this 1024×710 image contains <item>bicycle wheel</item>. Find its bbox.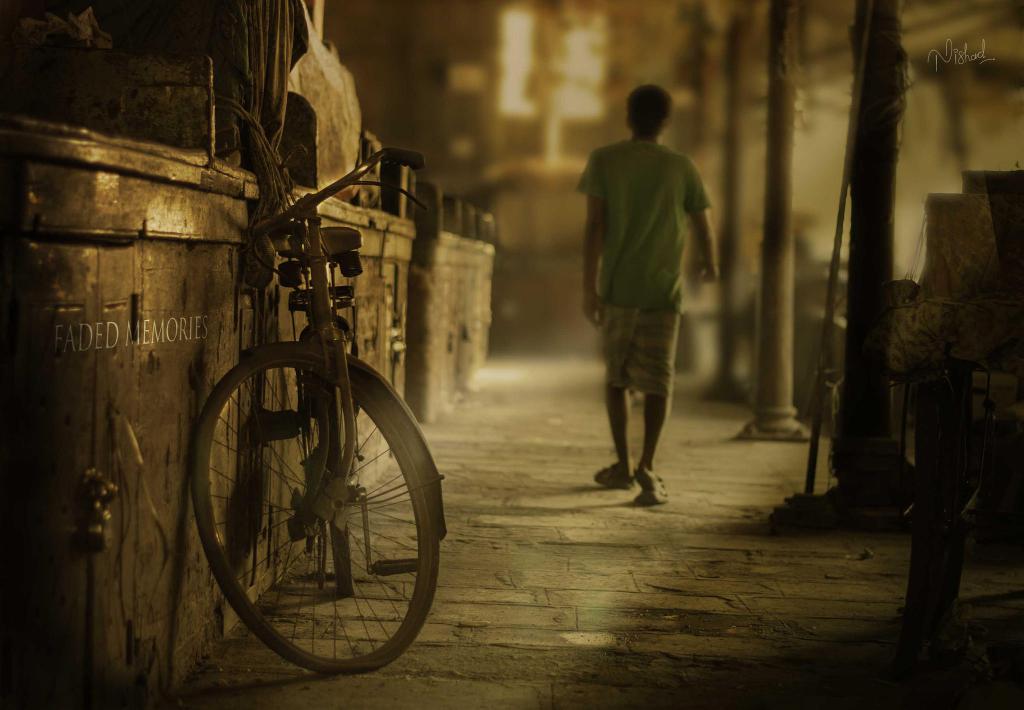
detection(323, 376, 358, 600).
